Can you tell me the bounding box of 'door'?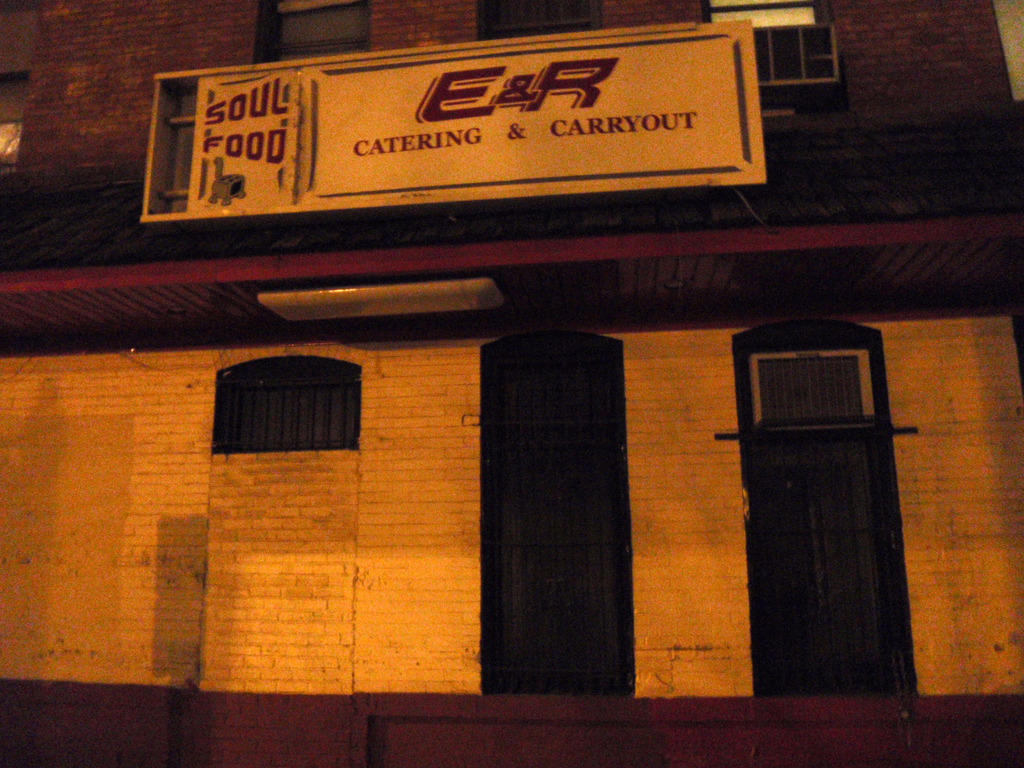
(733, 314, 913, 720).
